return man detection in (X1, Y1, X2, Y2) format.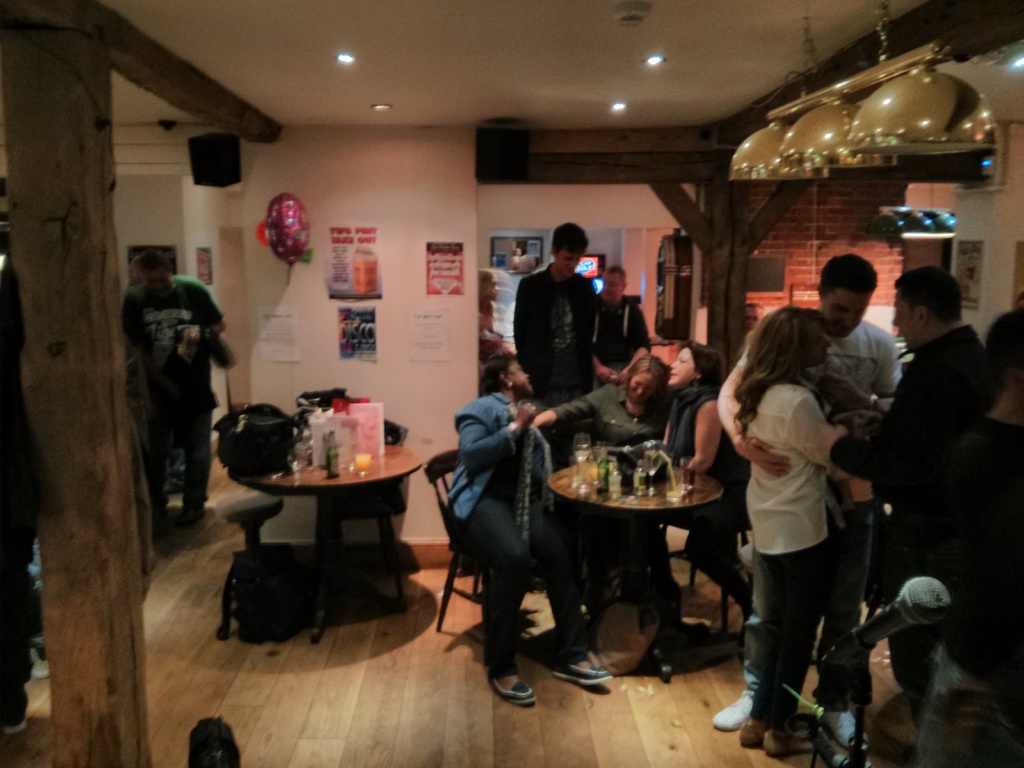
(511, 221, 598, 406).
